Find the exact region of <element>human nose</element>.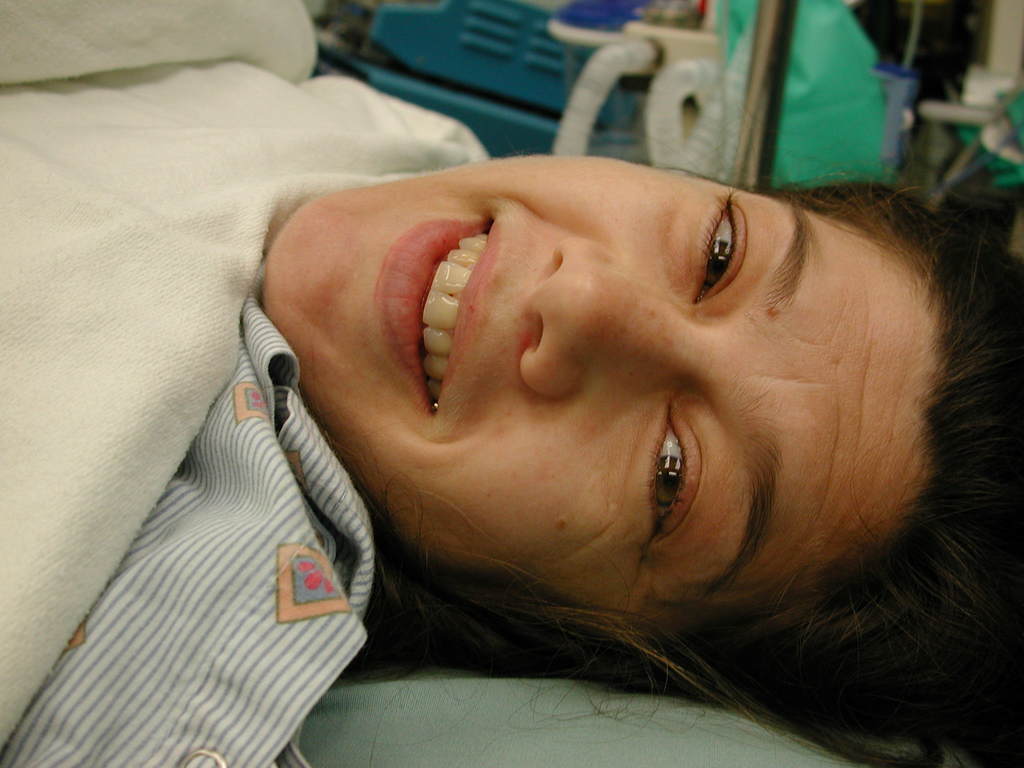
Exact region: [516, 234, 707, 401].
